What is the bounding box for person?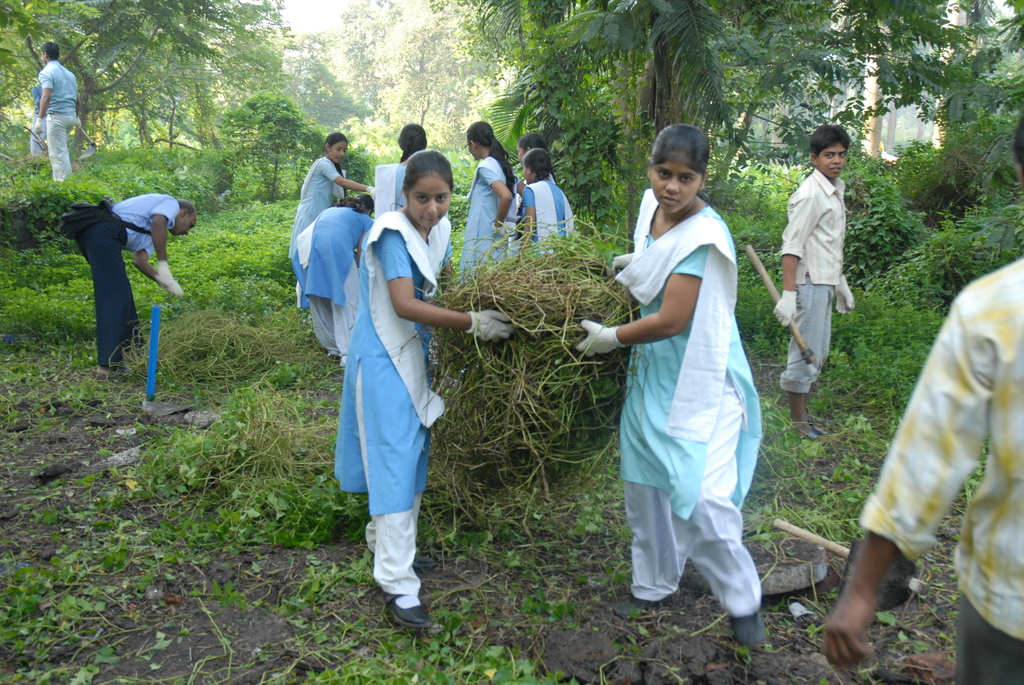
bbox=(375, 122, 425, 212).
